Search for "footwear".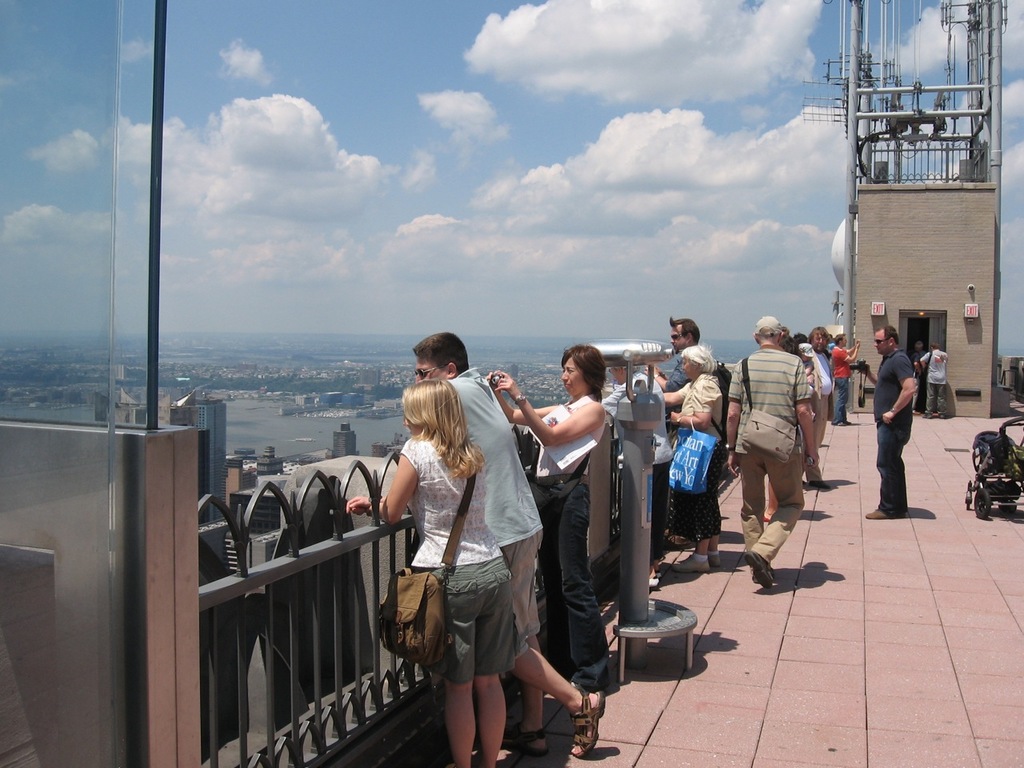
Found at locate(571, 688, 604, 758).
